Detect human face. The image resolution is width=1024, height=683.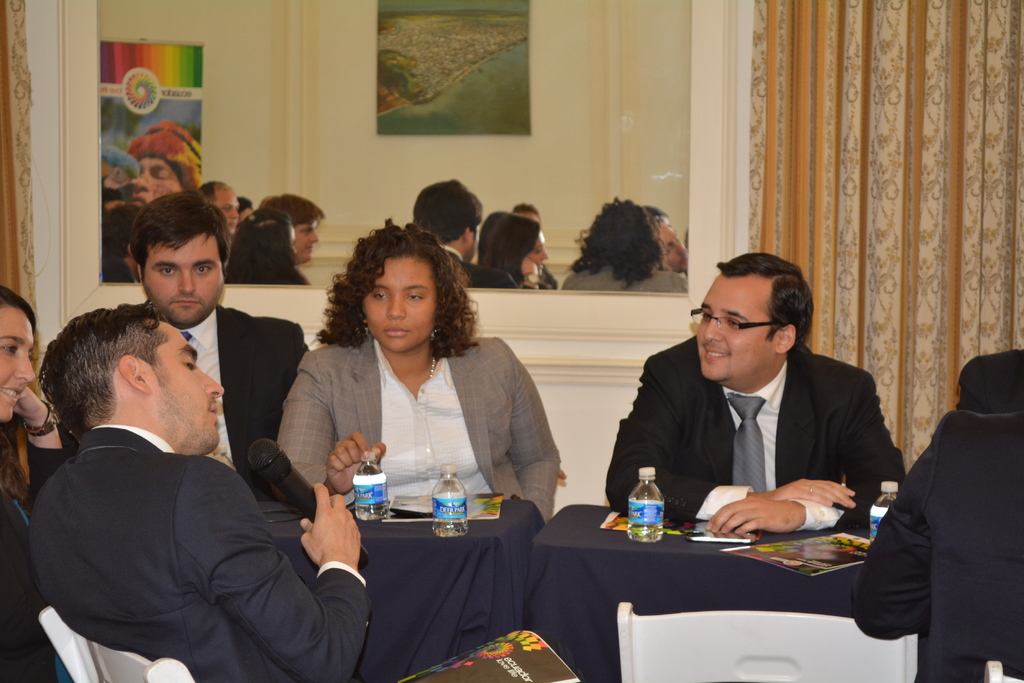
crop(132, 154, 186, 205).
